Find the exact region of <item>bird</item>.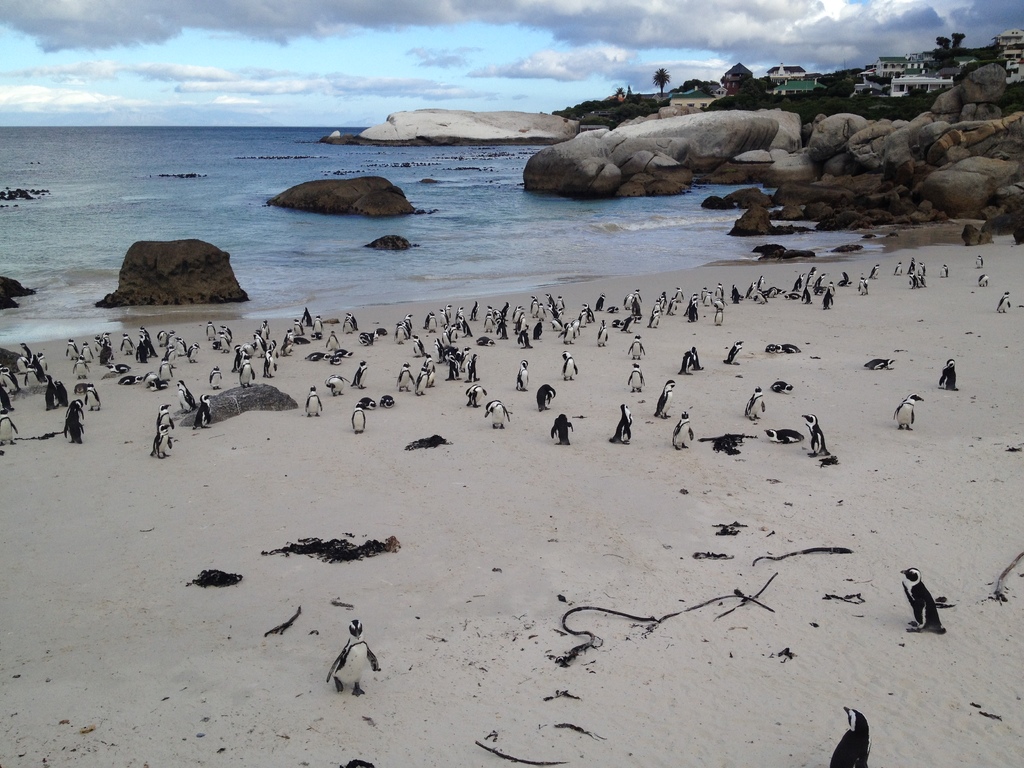
Exact region: locate(785, 291, 801, 298).
